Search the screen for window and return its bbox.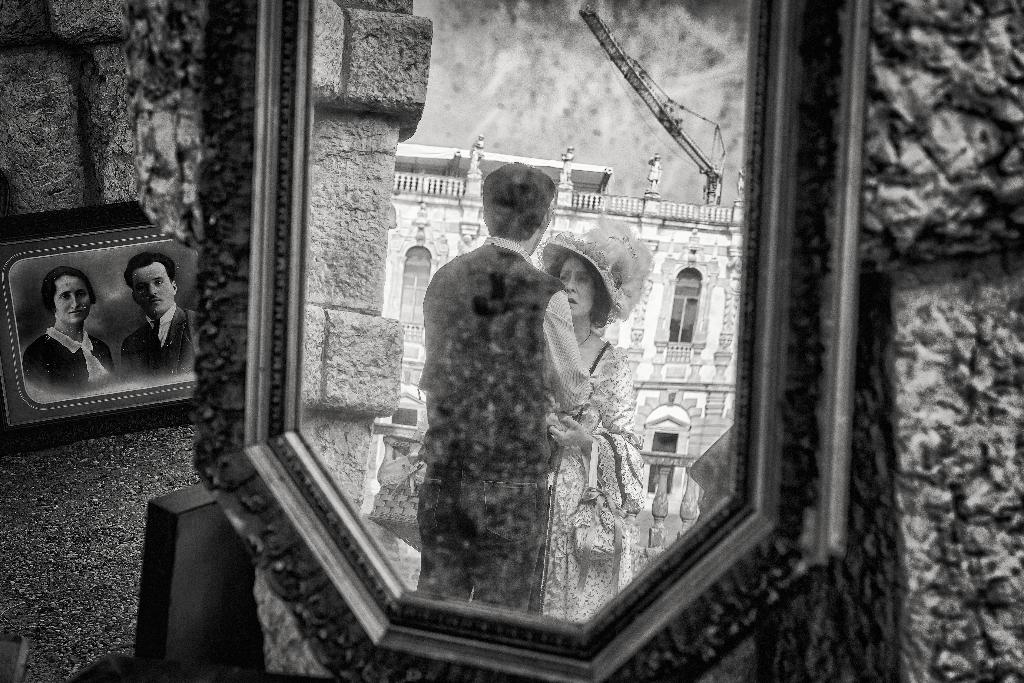
Found: <bbox>646, 428, 680, 498</bbox>.
